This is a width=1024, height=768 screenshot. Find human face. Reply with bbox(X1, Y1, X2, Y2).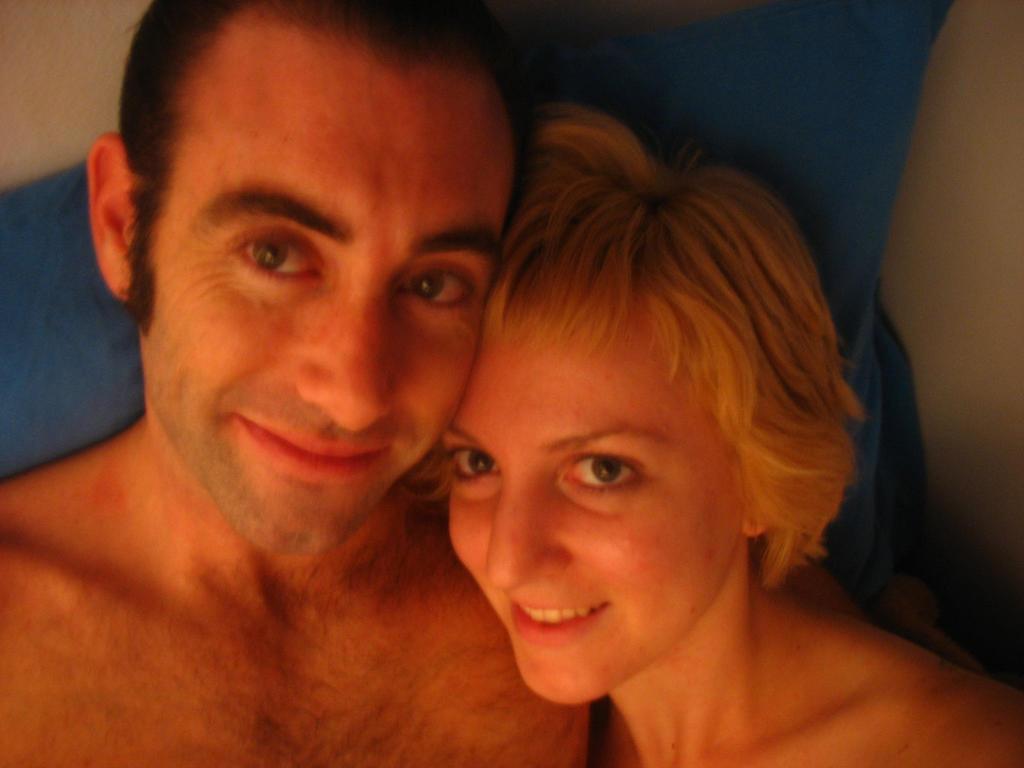
bbox(141, 29, 511, 554).
